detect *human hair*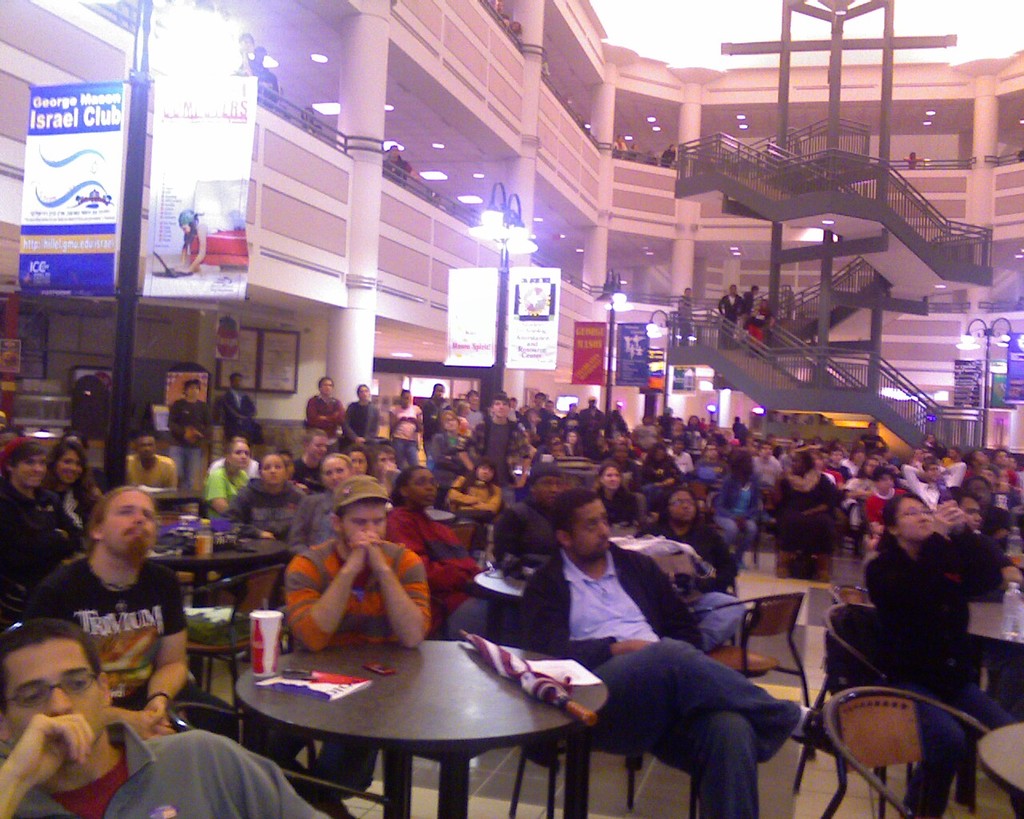
region(873, 498, 927, 551)
